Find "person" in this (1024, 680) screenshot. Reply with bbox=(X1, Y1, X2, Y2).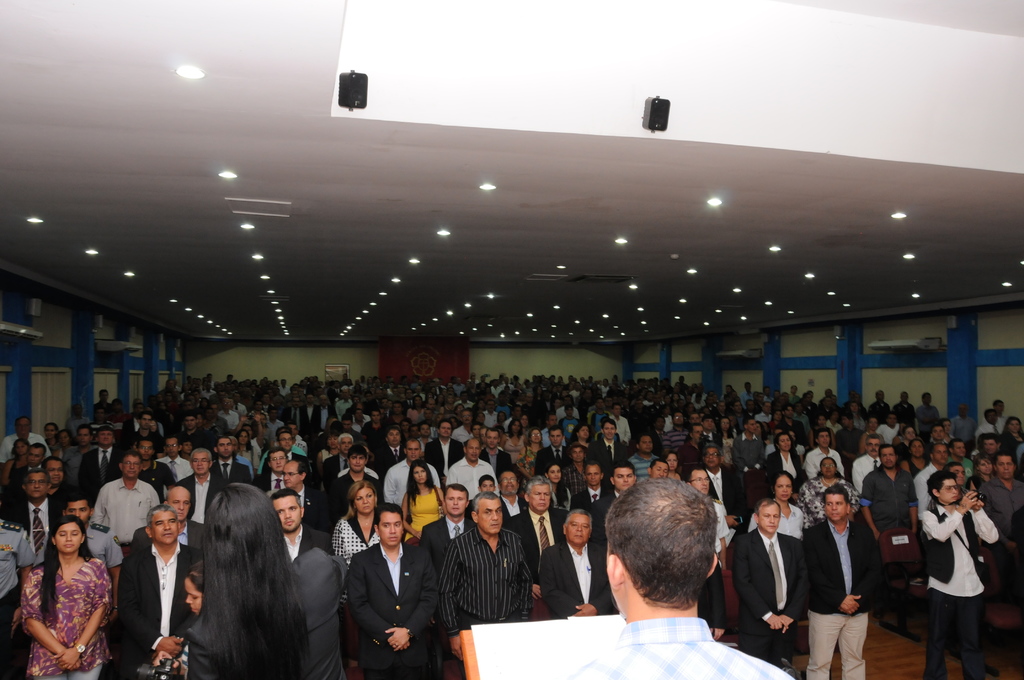
bbox=(502, 473, 566, 572).
